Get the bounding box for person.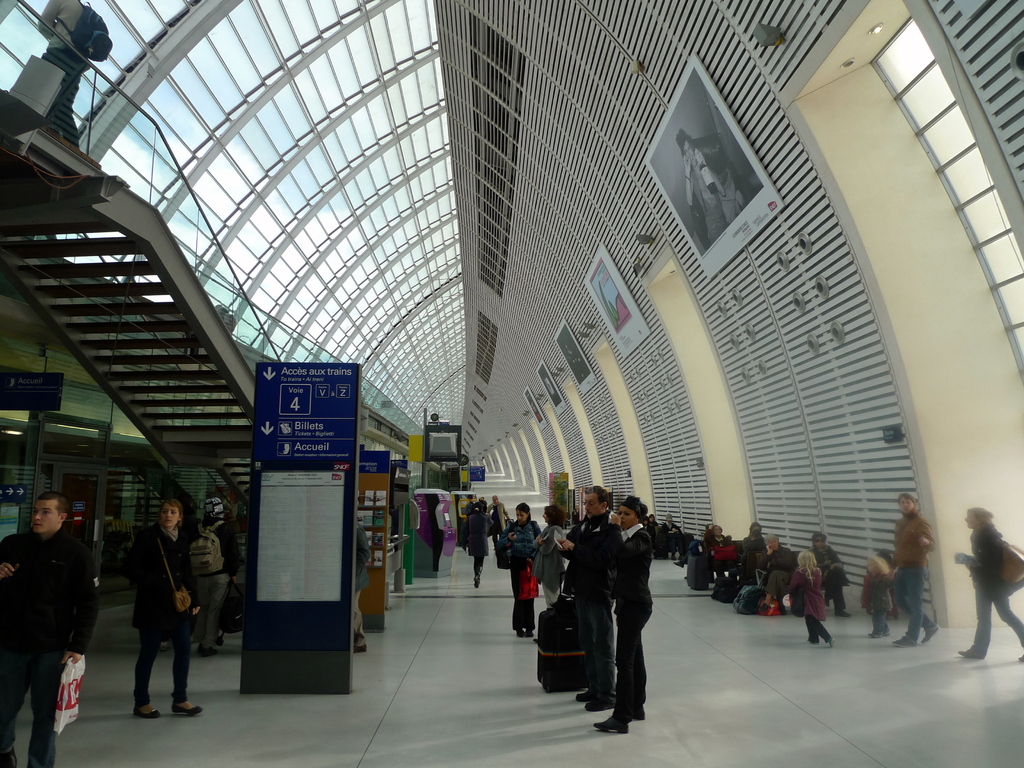
box(882, 495, 943, 644).
